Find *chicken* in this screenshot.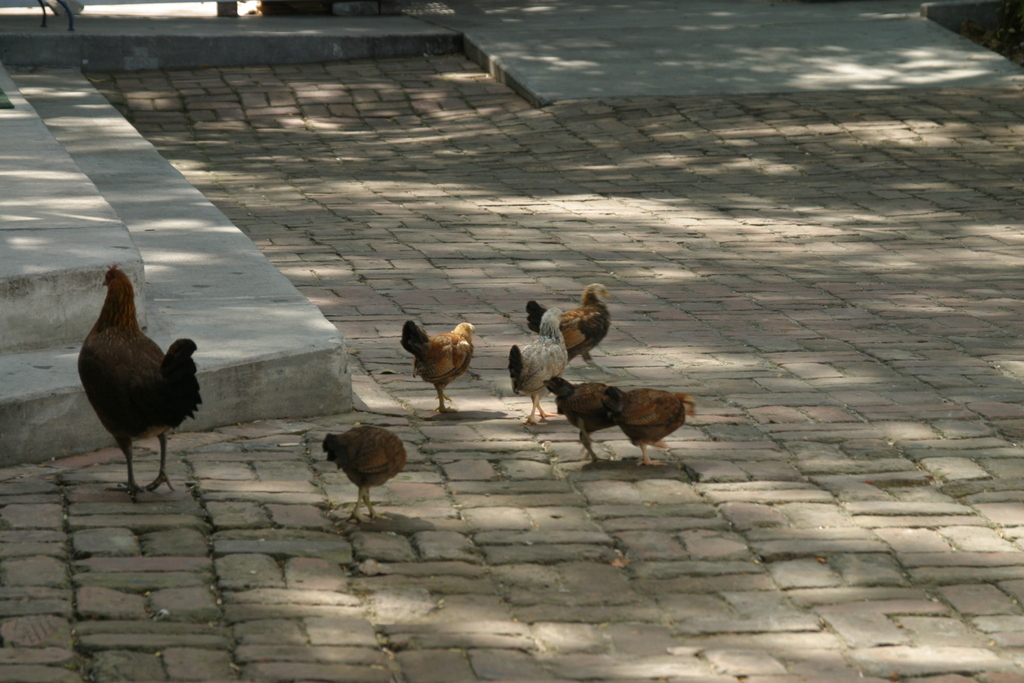
The bounding box for *chicken* is region(527, 283, 611, 361).
